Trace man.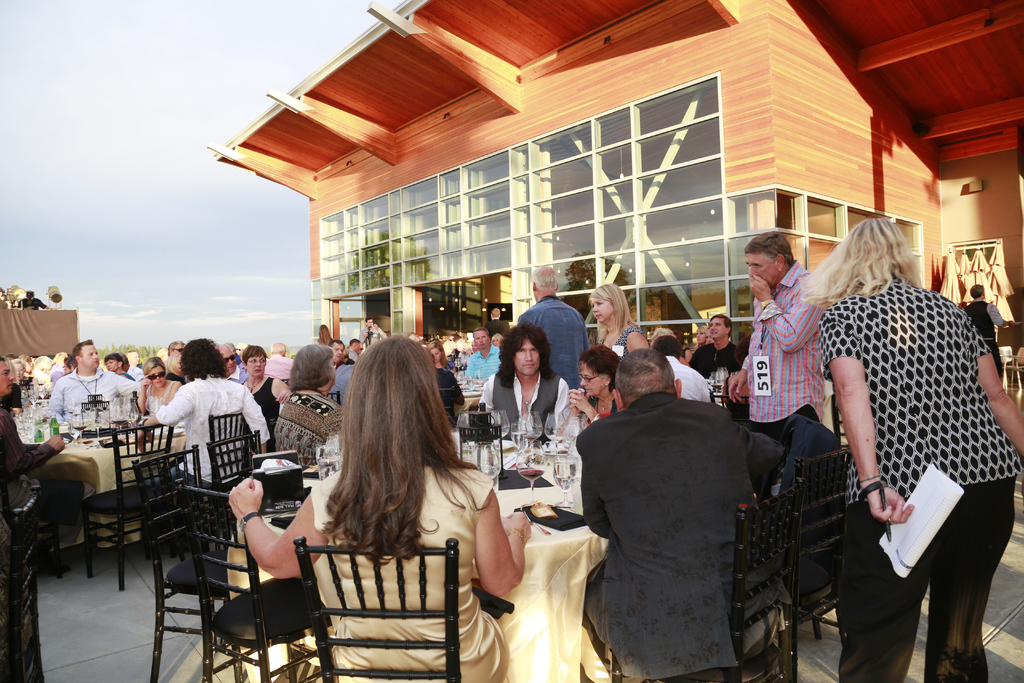
Traced to (left=970, top=284, right=1015, bottom=365).
